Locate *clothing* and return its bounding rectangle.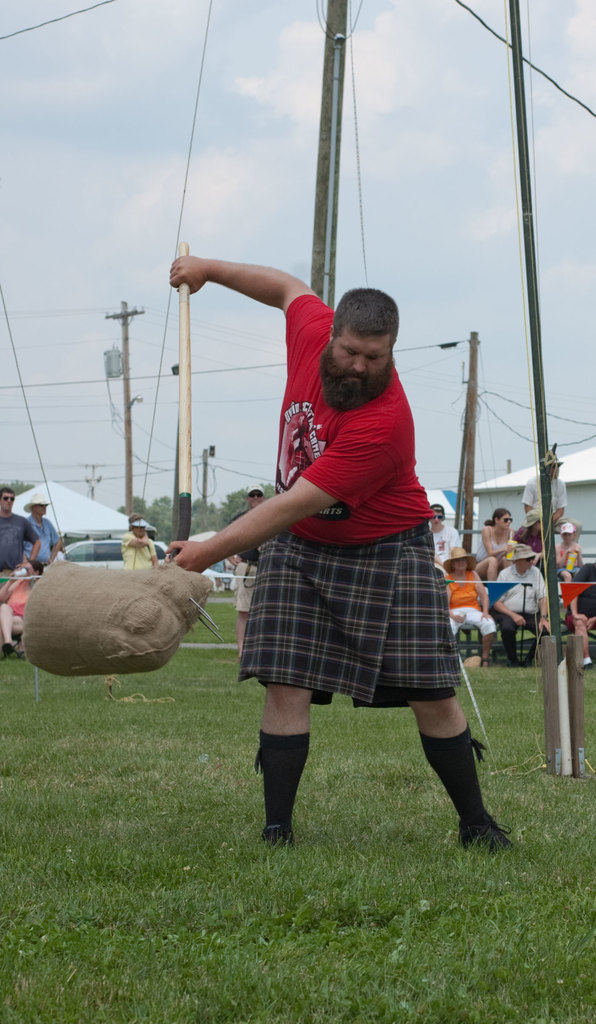
18,515,63,575.
